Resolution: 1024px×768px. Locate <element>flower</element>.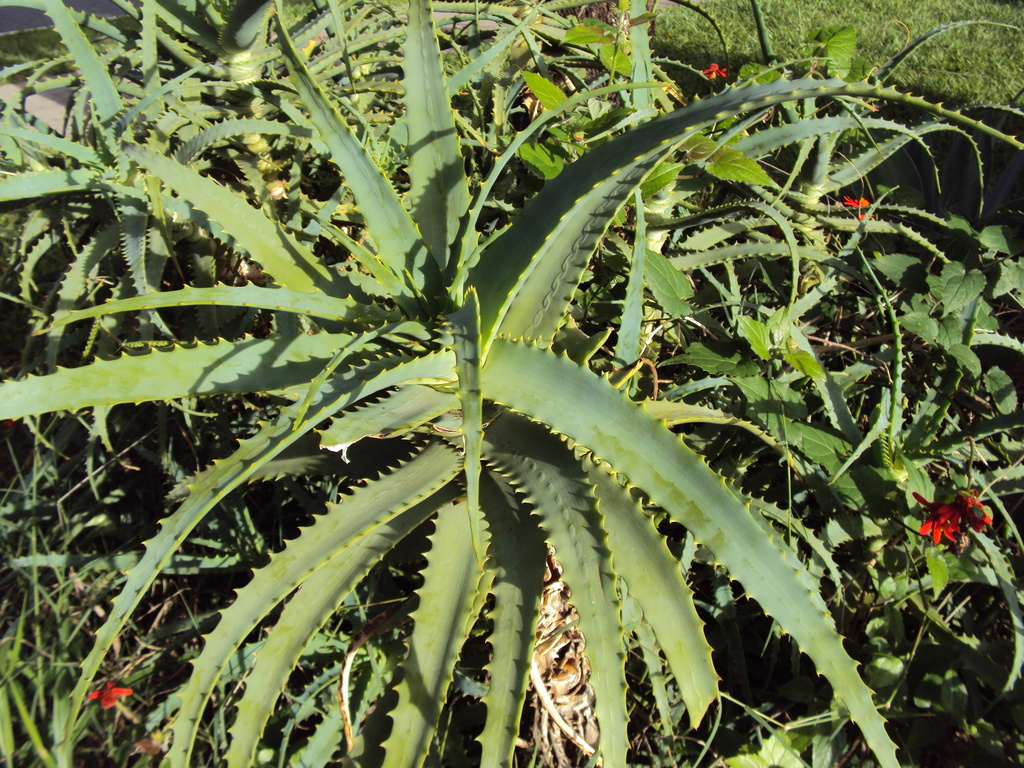
box=[943, 492, 995, 532].
